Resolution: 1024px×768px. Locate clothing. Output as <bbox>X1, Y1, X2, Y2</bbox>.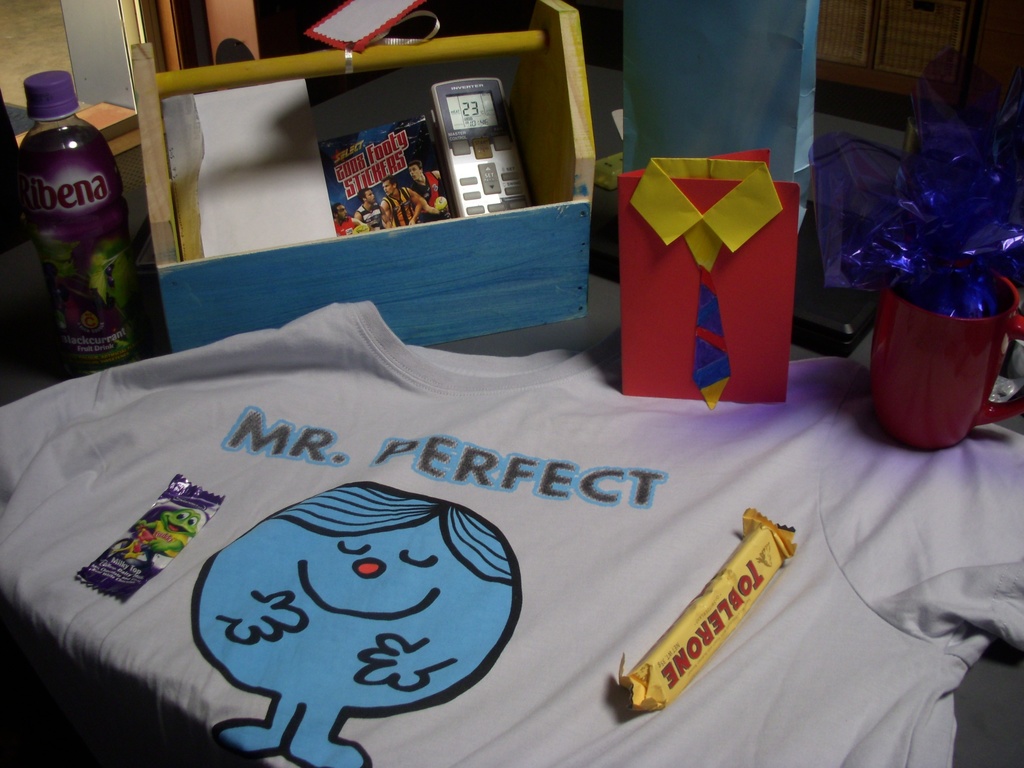
<bbox>45, 137, 945, 722</bbox>.
